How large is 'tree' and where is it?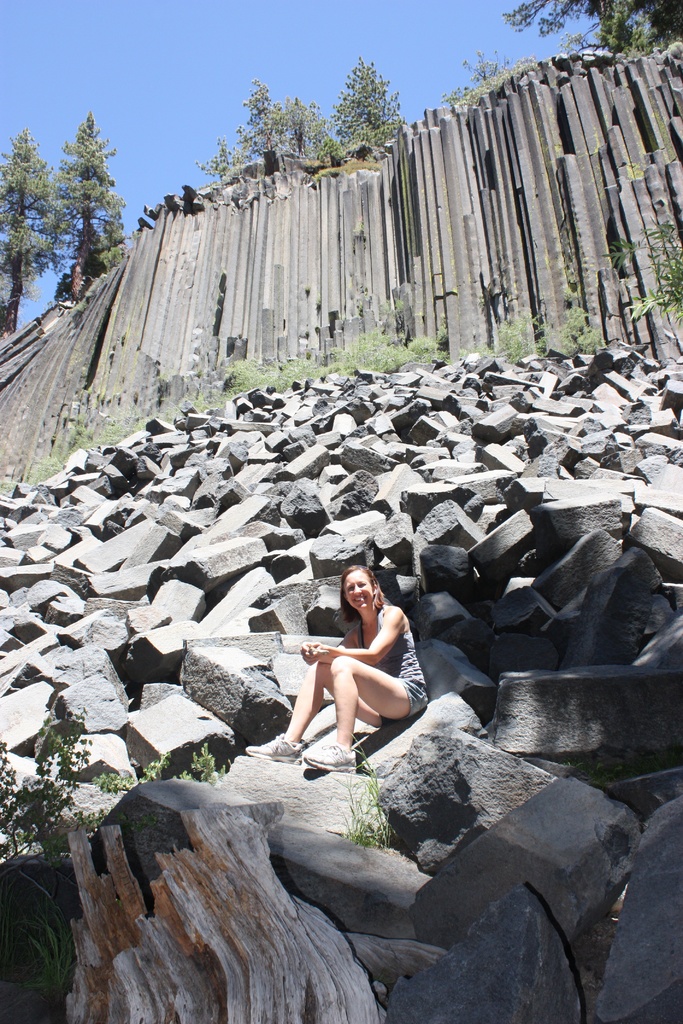
Bounding box: (x1=513, y1=0, x2=682, y2=49).
